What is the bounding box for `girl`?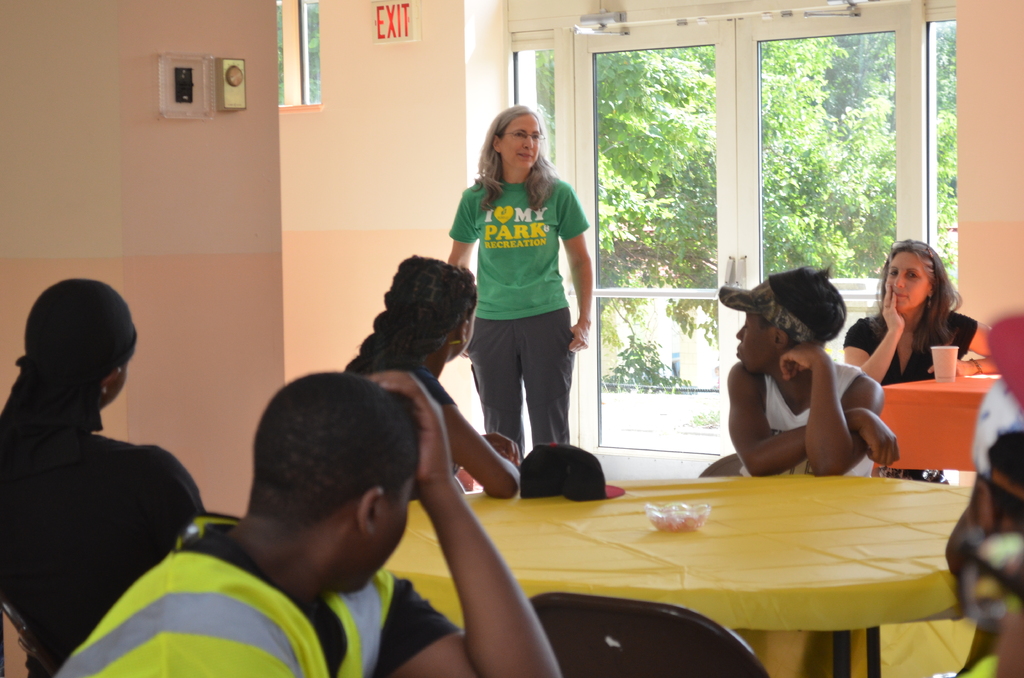
(left=344, top=254, right=521, bottom=496).
